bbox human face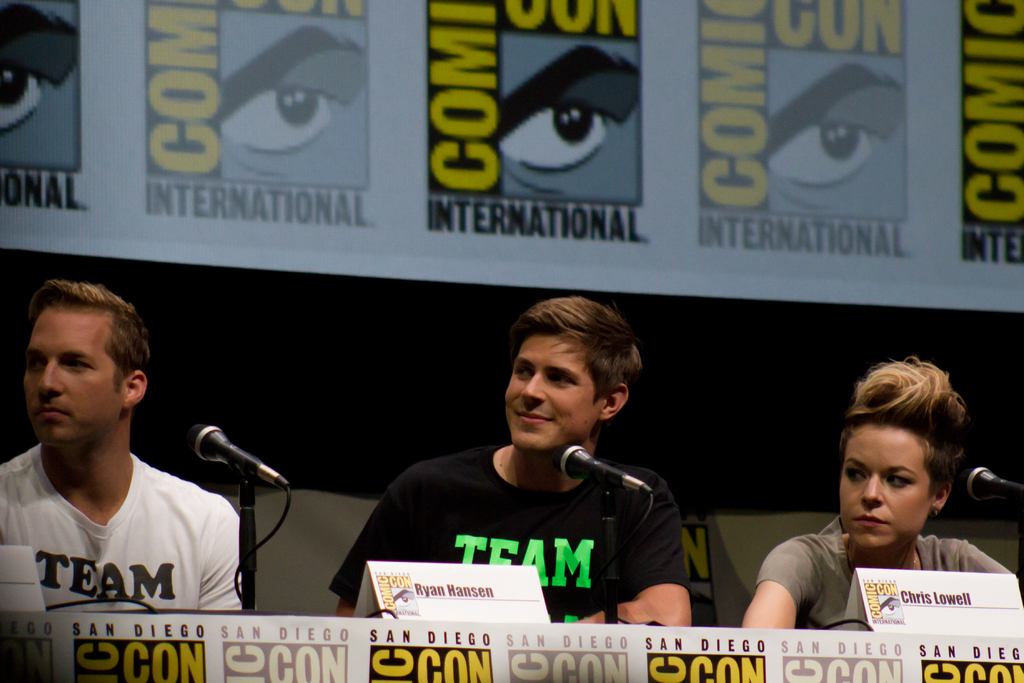
rect(497, 333, 611, 452)
